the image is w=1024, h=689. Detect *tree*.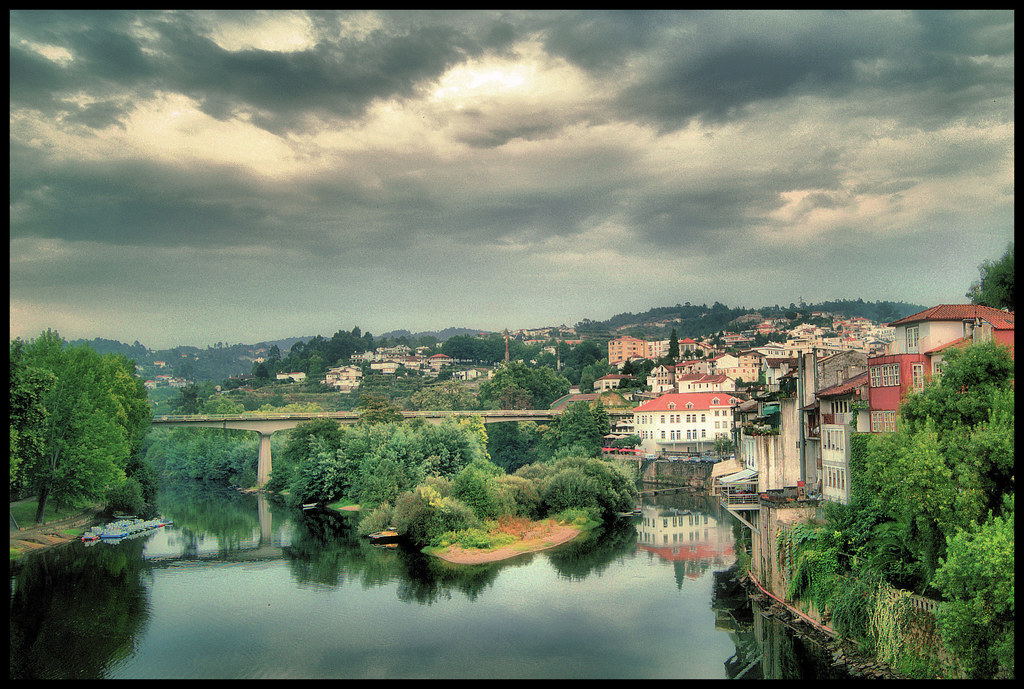
Detection: bbox=(572, 338, 604, 375).
